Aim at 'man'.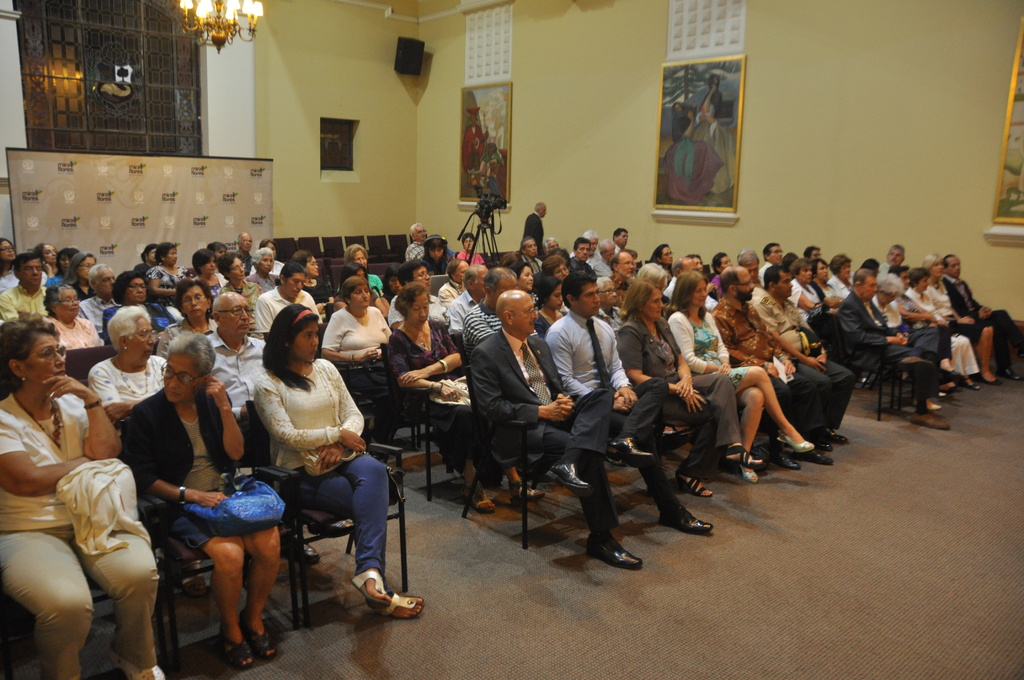
Aimed at select_region(0, 256, 45, 314).
